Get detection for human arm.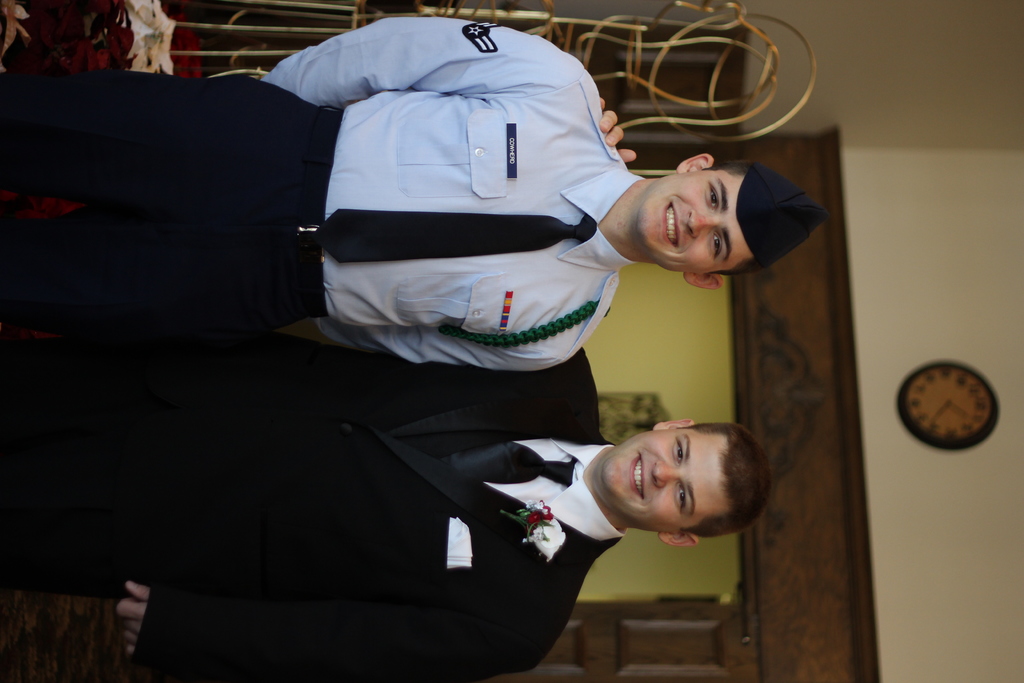
Detection: 237,8,614,119.
